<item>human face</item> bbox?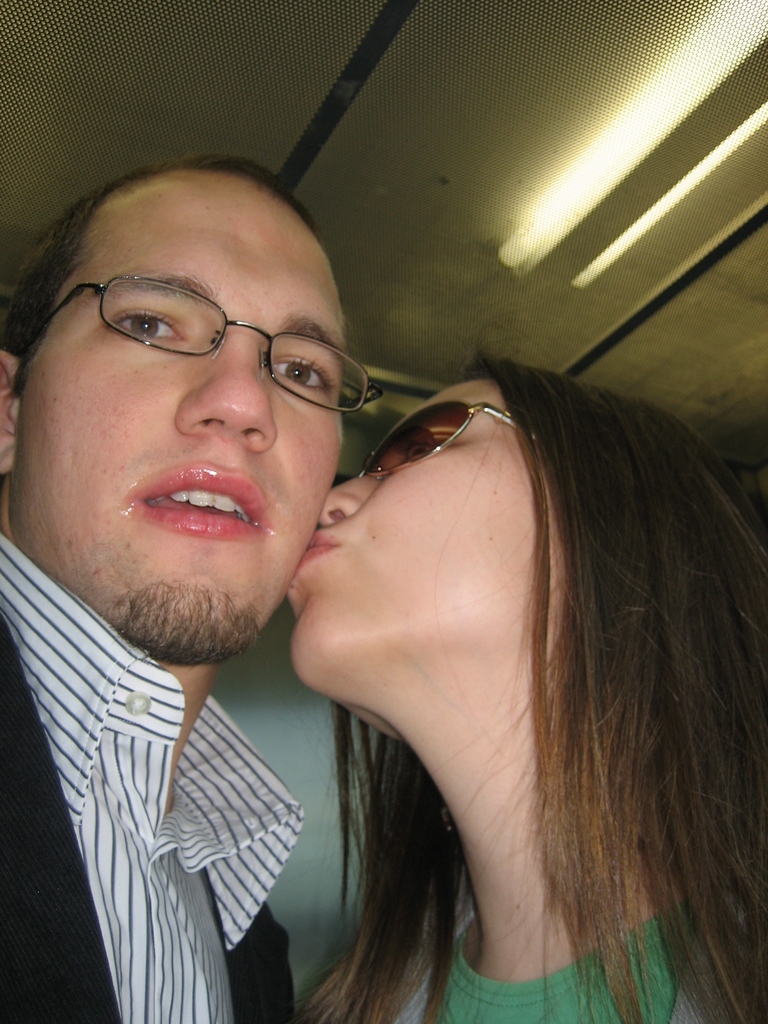
[17, 173, 343, 664]
